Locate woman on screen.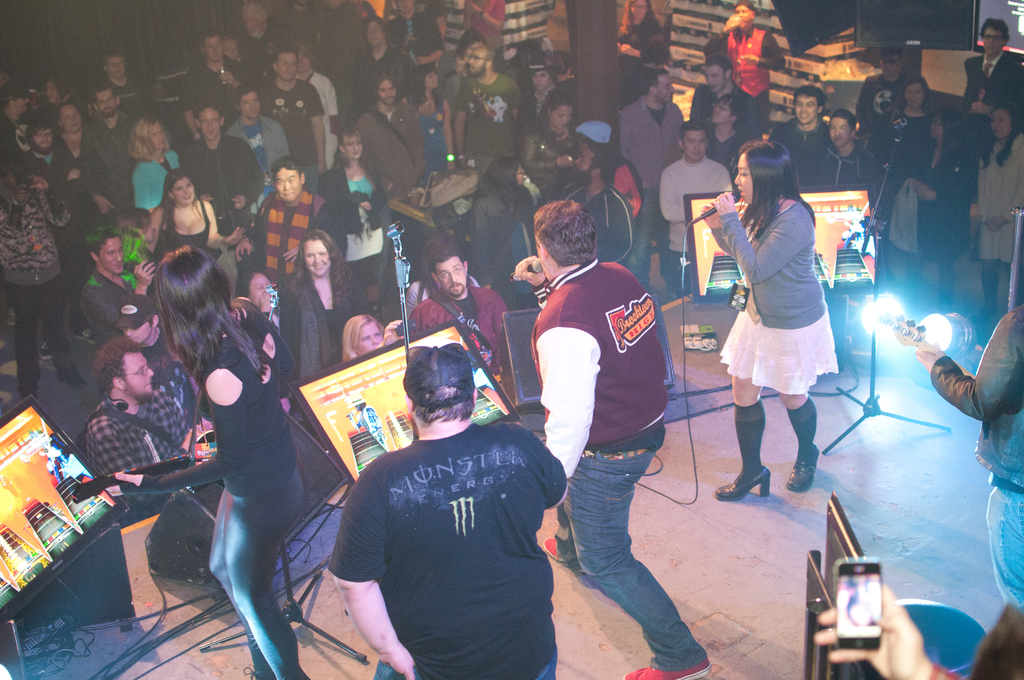
On screen at 315 129 405 321.
